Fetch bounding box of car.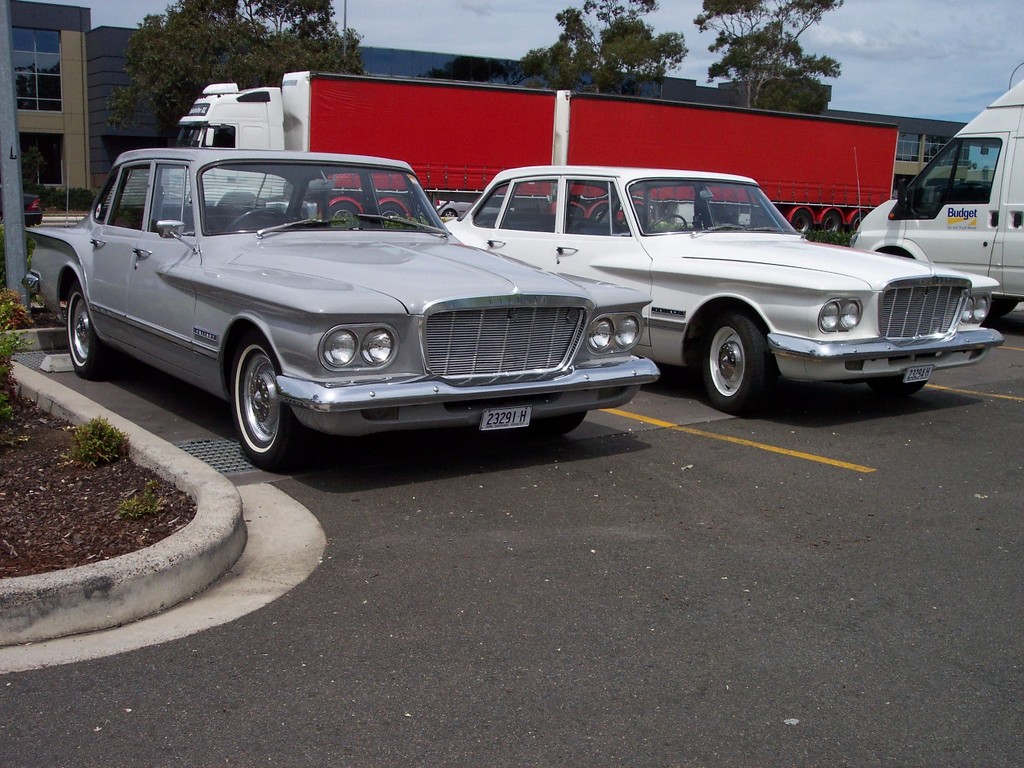
Bbox: box(21, 146, 661, 474).
